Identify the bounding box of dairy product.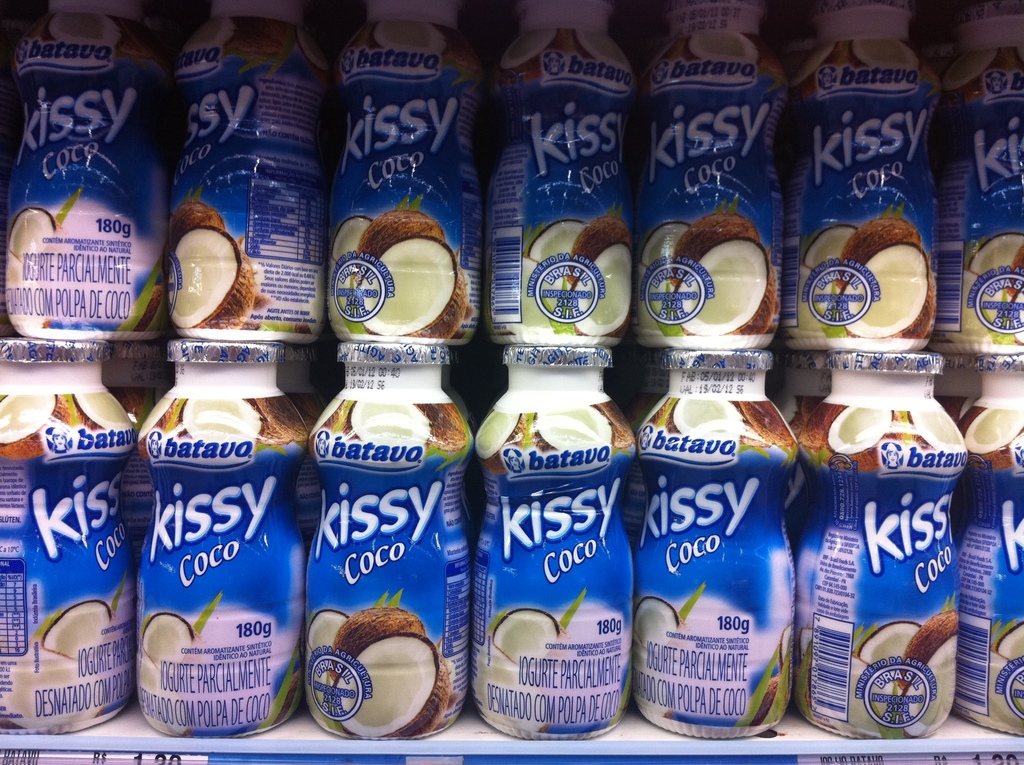
968 353 1023 742.
